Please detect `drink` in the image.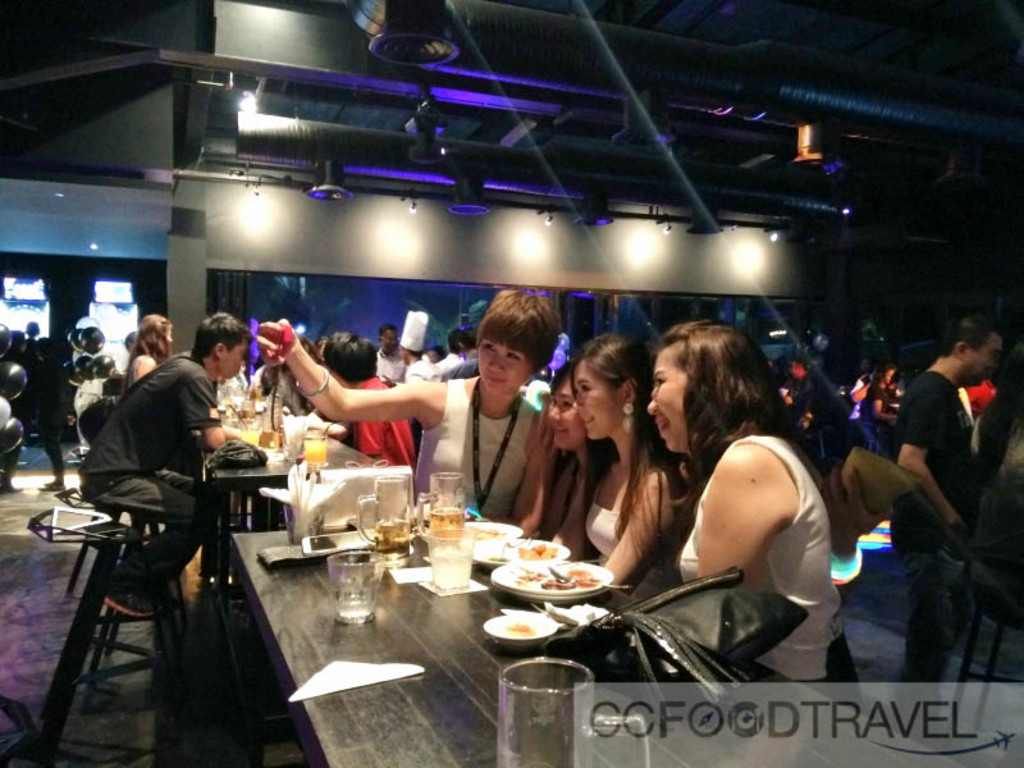
detection(317, 536, 376, 659).
